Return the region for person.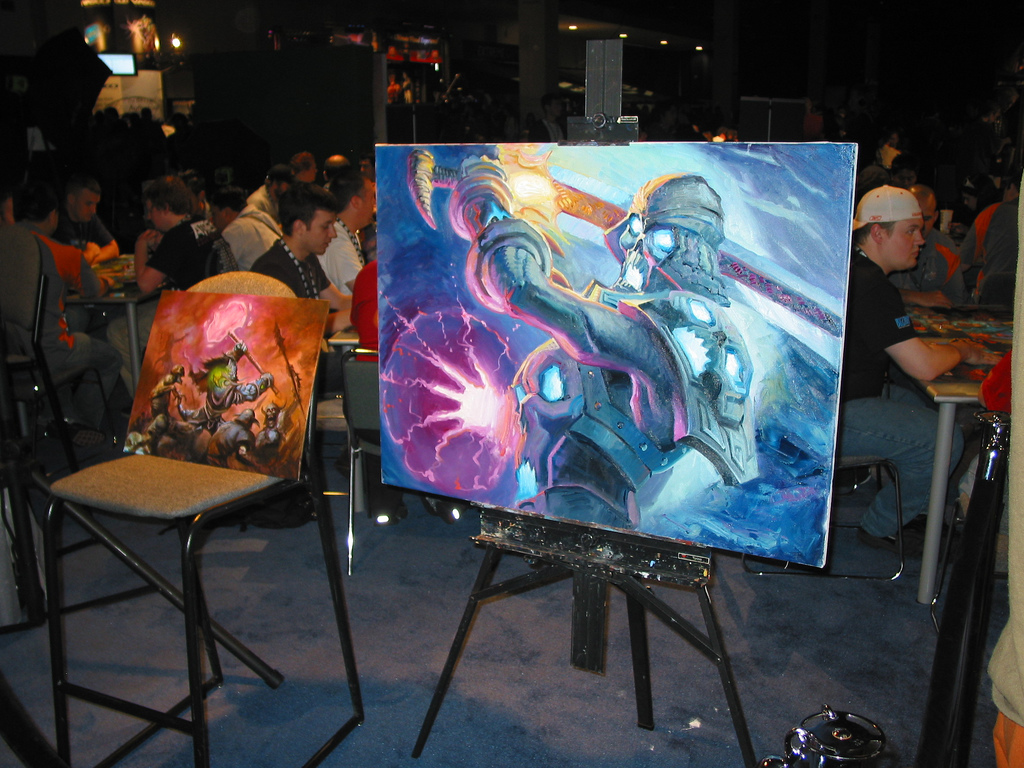
(0, 172, 138, 445).
